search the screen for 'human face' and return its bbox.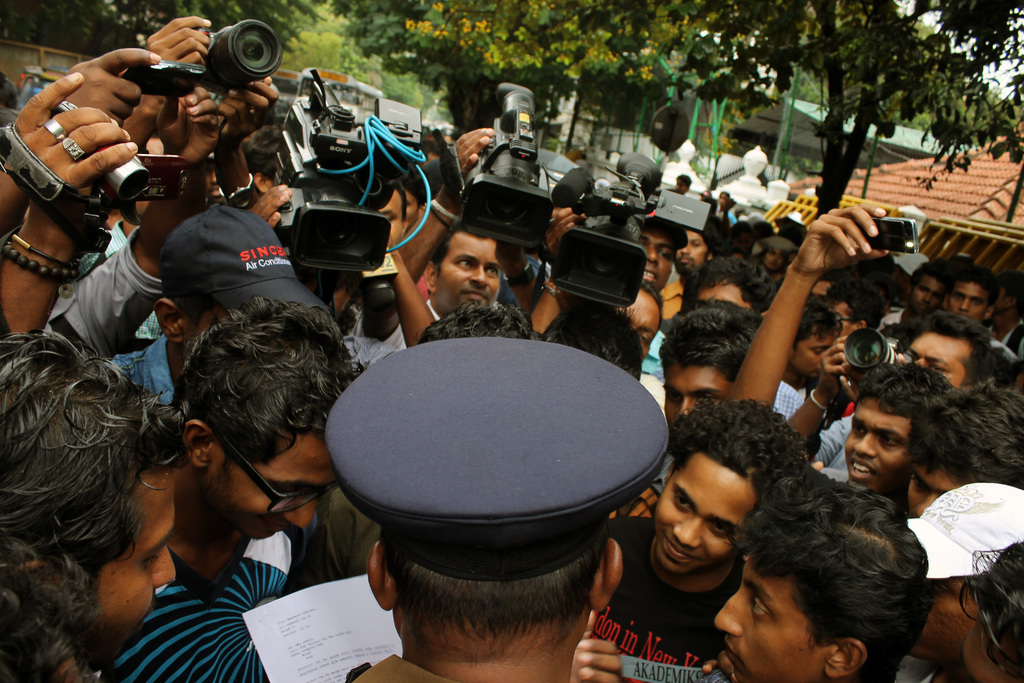
Found: box(669, 228, 708, 268).
